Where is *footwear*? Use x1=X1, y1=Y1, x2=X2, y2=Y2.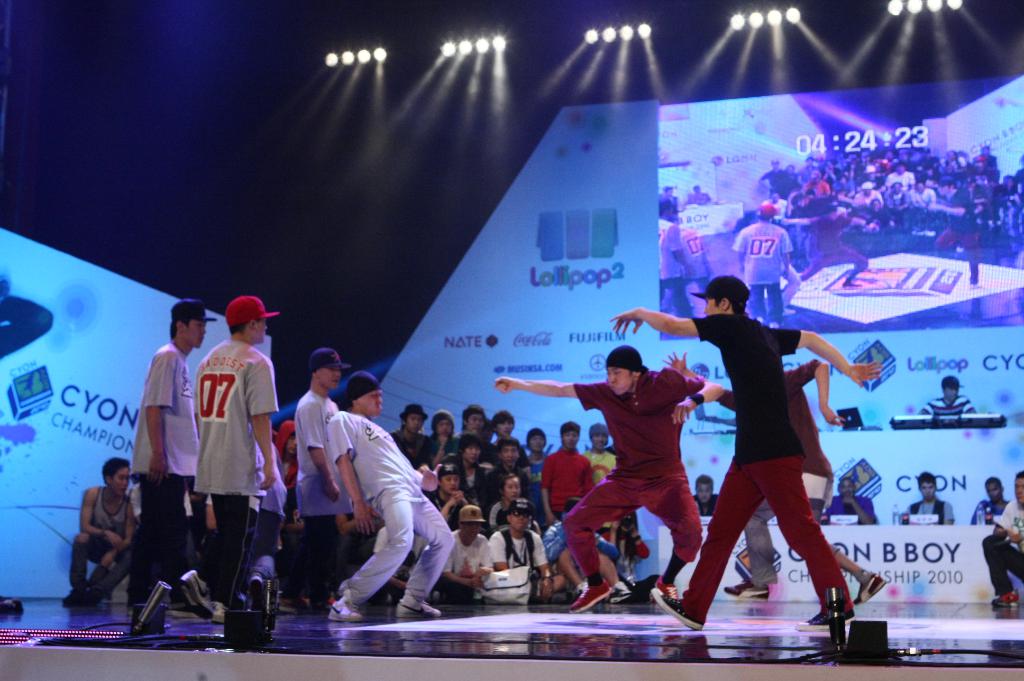
x1=992, y1=590, x2=1016, y2=608.
